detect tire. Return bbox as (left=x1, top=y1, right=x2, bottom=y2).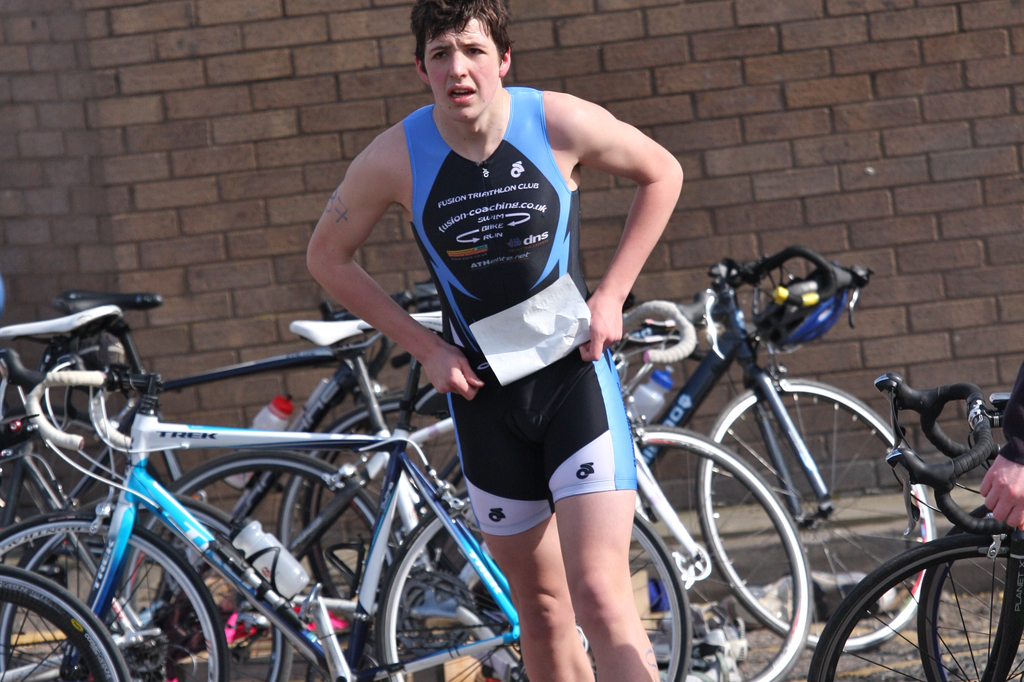
(left=300, top=402, right=464, bottom=599).
